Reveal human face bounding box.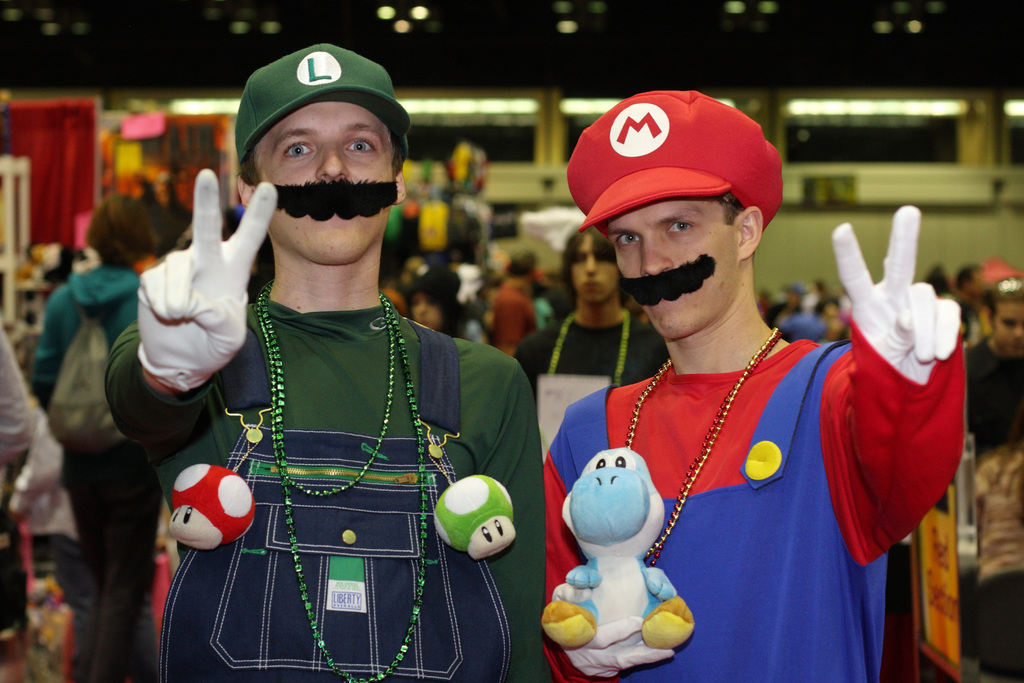
Revealed: bbox=(989, 309, 1023, 356).
